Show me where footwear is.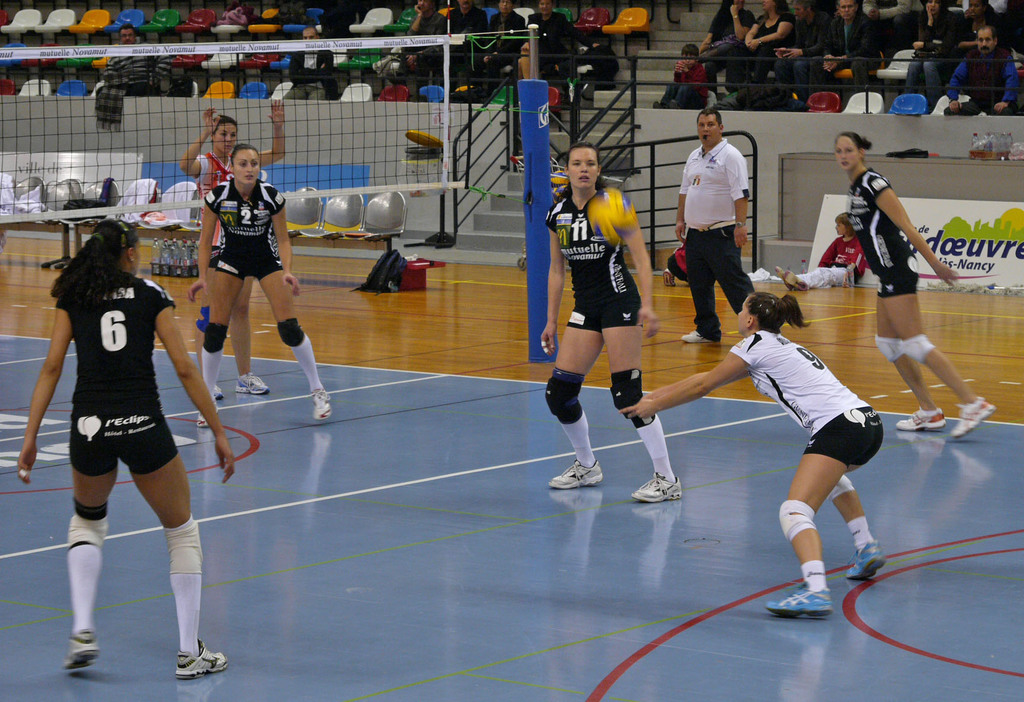
footwear is at [x1=238, y1=371, x2=267, y2=396].
